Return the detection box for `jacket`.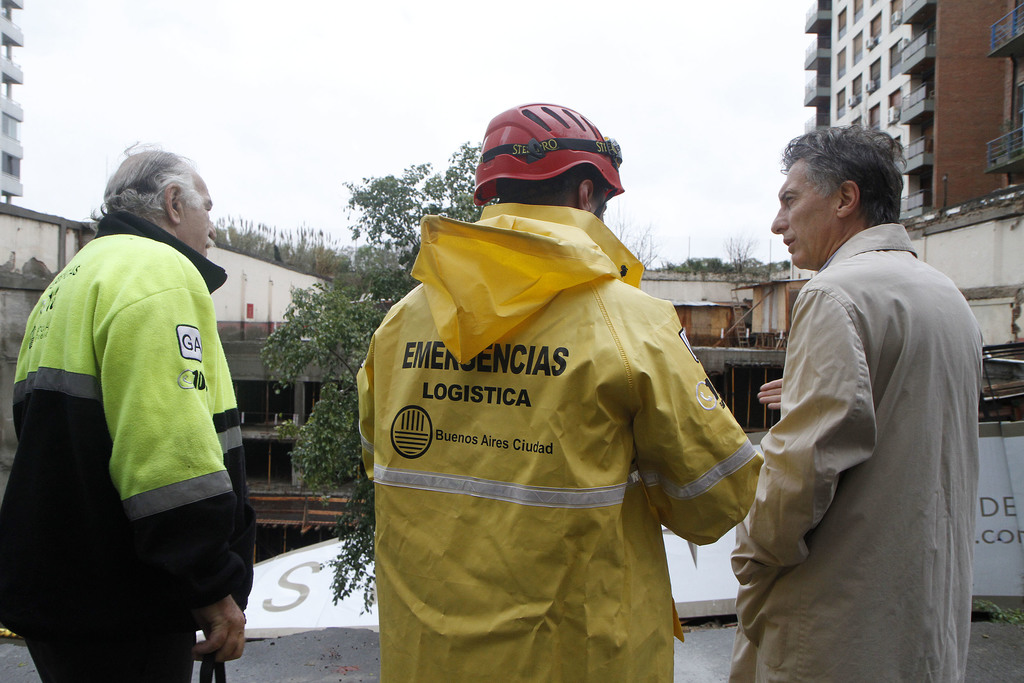
[720, 218, 999, 682].
